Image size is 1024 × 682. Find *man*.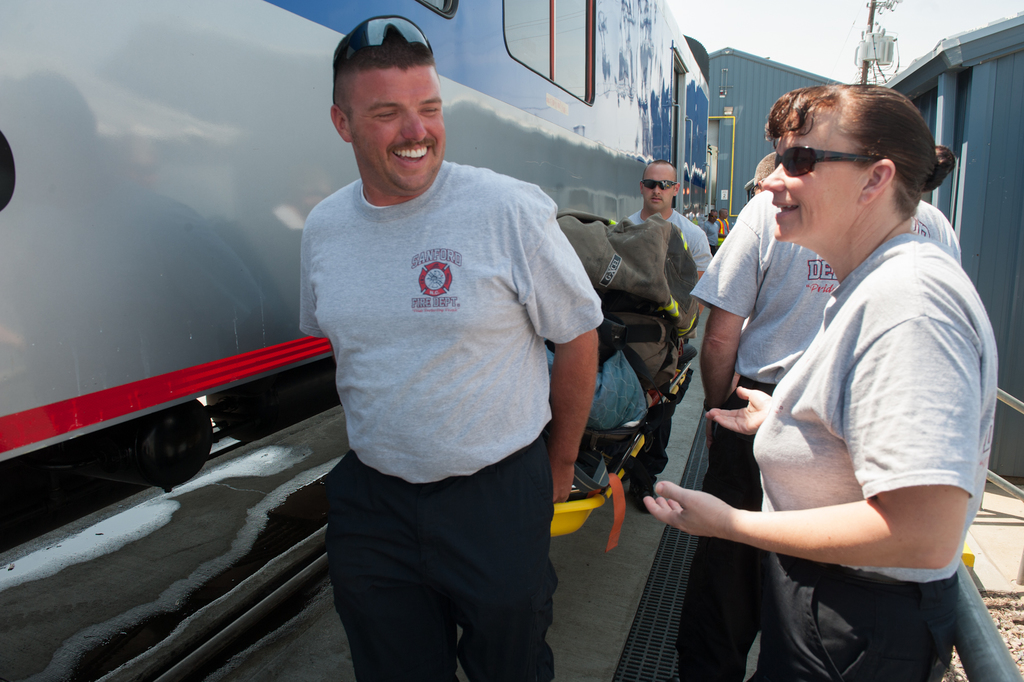
272:38:630:653.
